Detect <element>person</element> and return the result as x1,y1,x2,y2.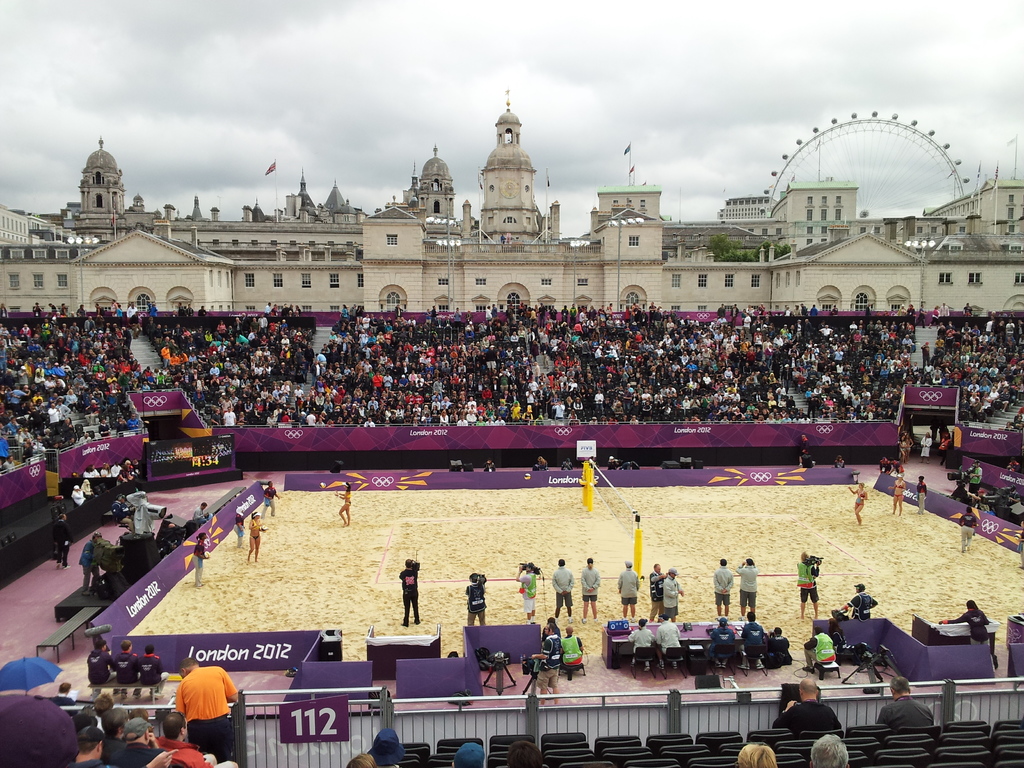
561,625,583,672.
